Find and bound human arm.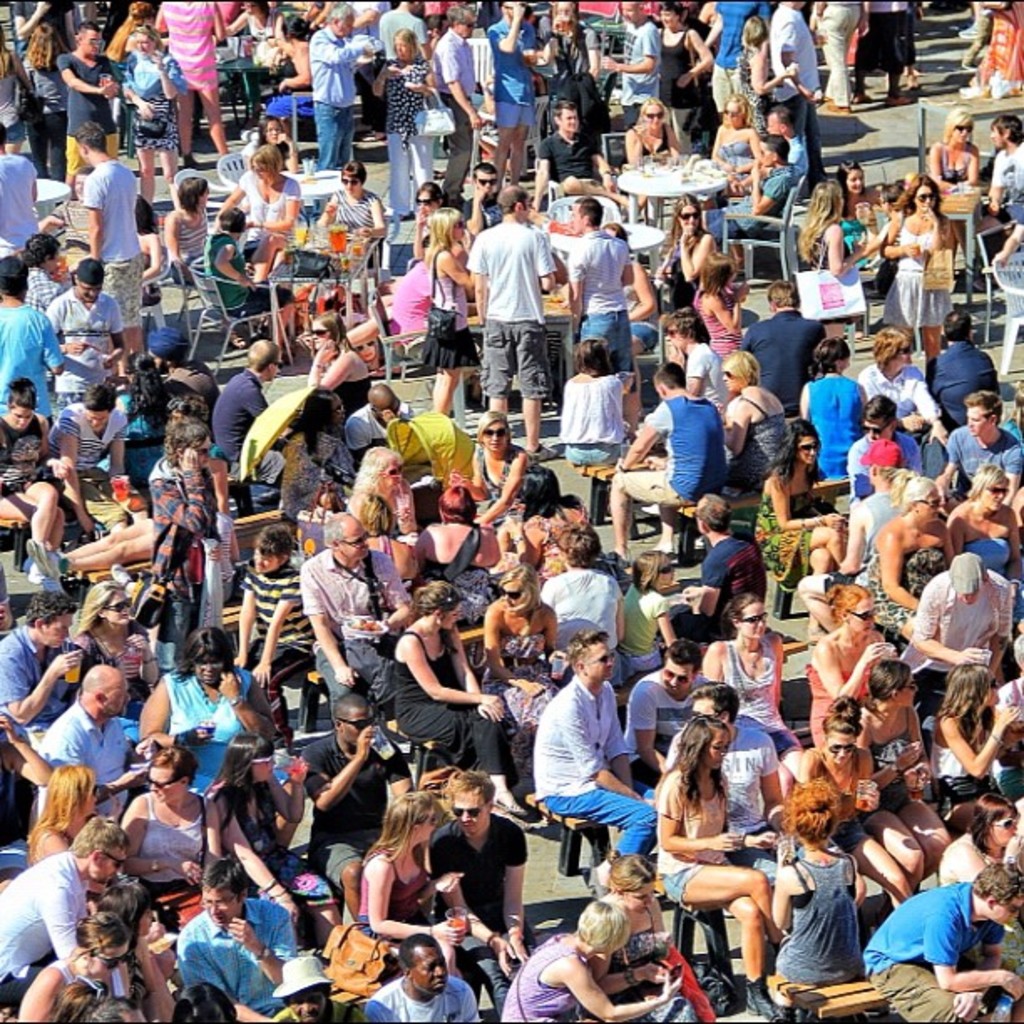
Bound: [x1=100, y1=296, x2=131, y2=366].
